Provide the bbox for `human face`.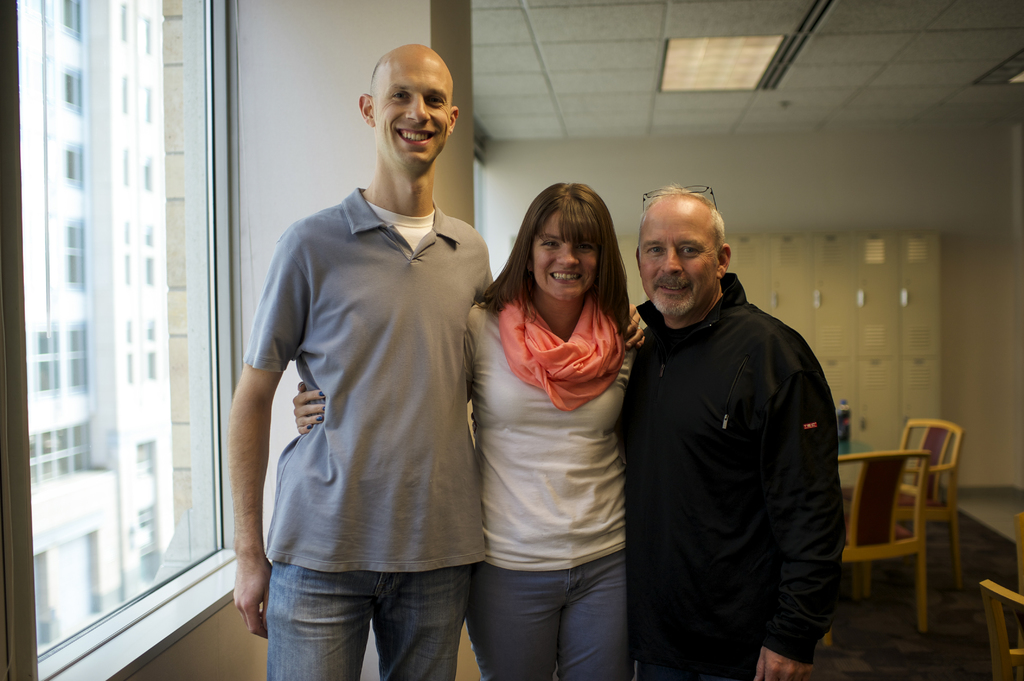
Rect(635, 192, 719, 317).
